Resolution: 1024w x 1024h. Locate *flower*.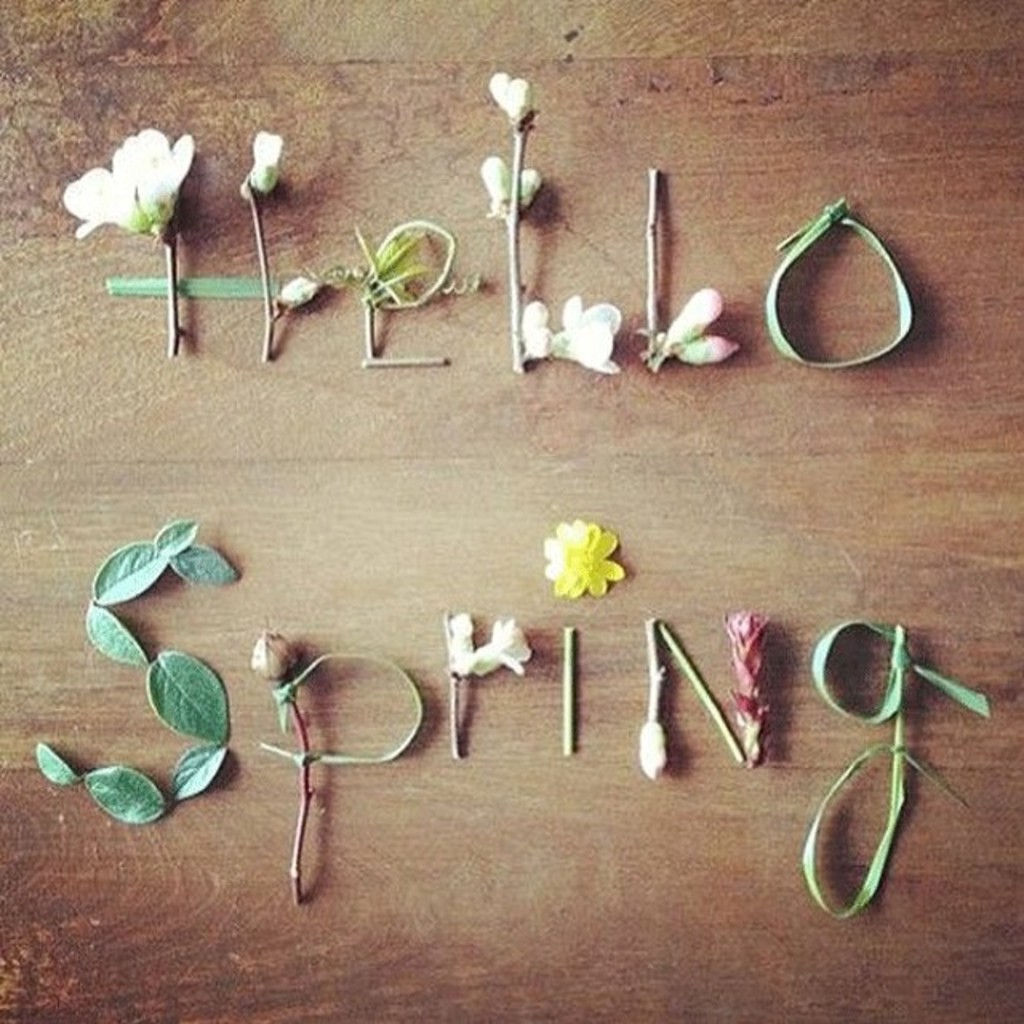
656/283/736/365.
